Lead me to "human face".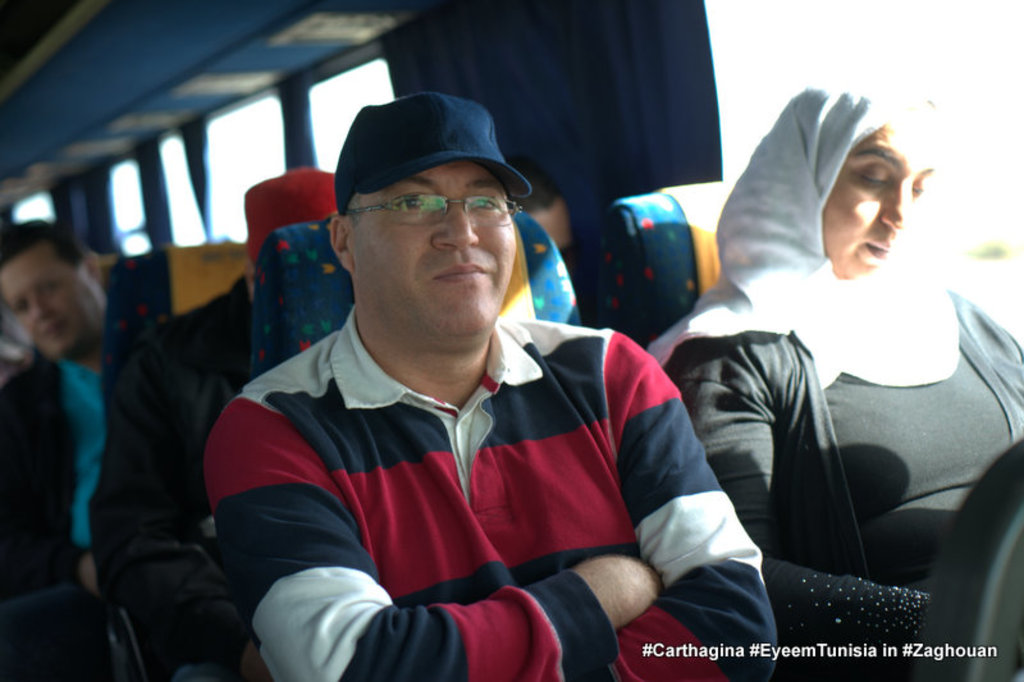
Lead to rect(532, 207, 576, 270).
